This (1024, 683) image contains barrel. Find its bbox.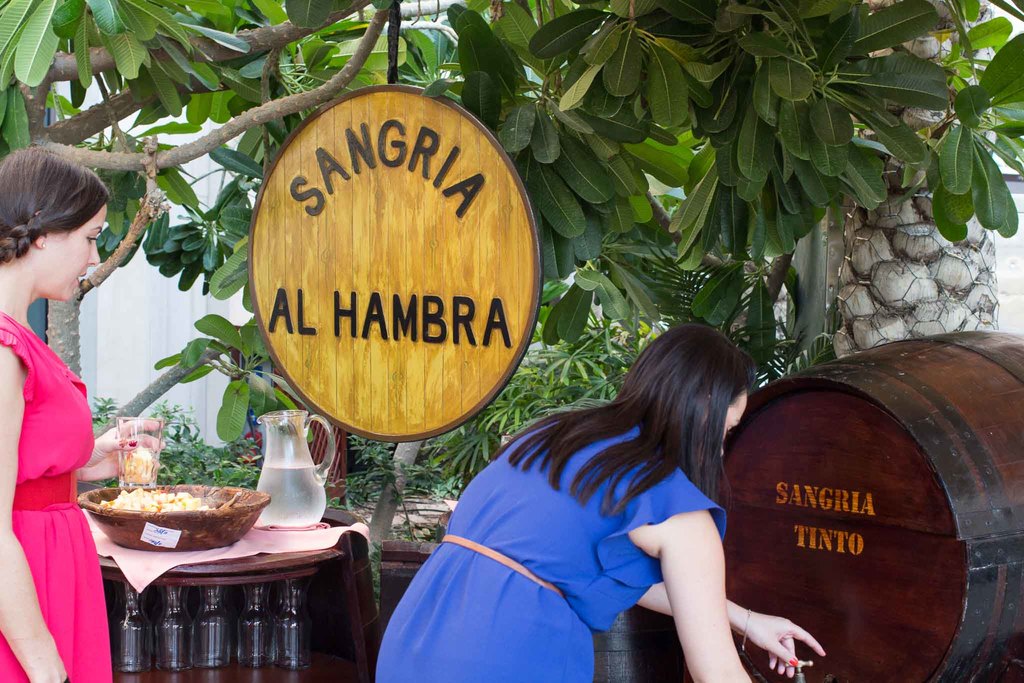
{"x1": 707, "y1": 325, "x2": 1023, "y2": 682}.
